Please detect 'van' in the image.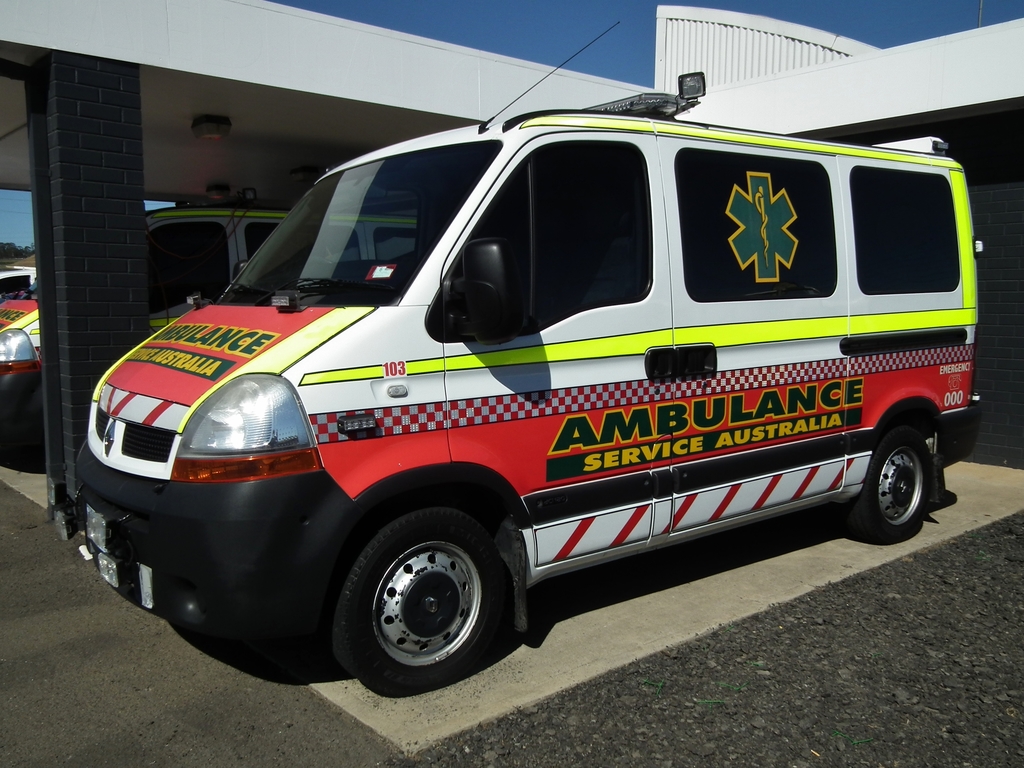
select_region(0, 191, 420, 474).
